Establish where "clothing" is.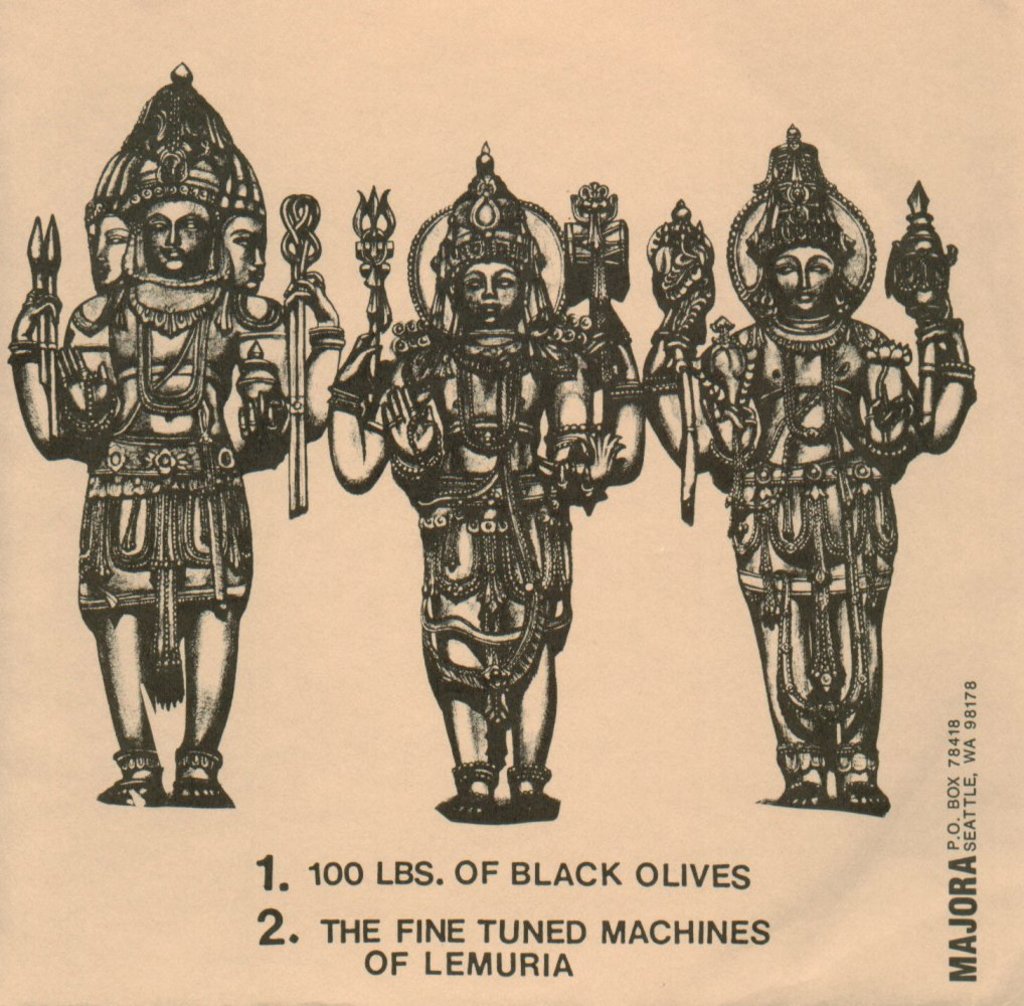
Established at (x1=76, y1=430, x2=252, y2=712).
